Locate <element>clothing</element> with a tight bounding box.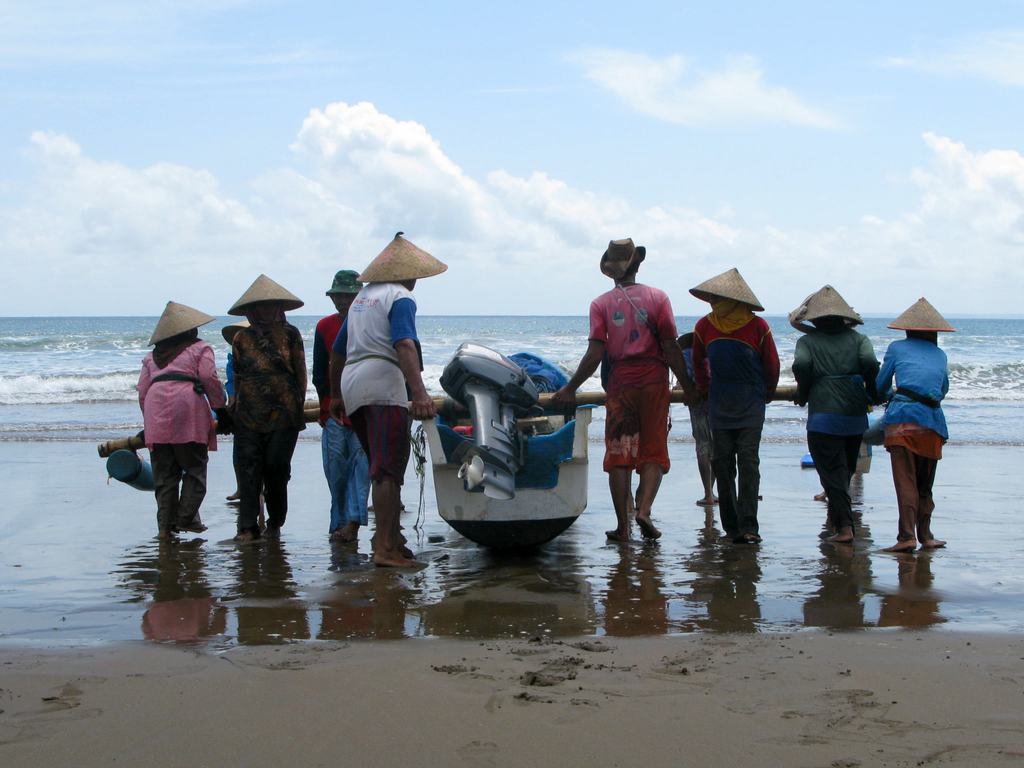
locate(333, 281, 424, 488).
